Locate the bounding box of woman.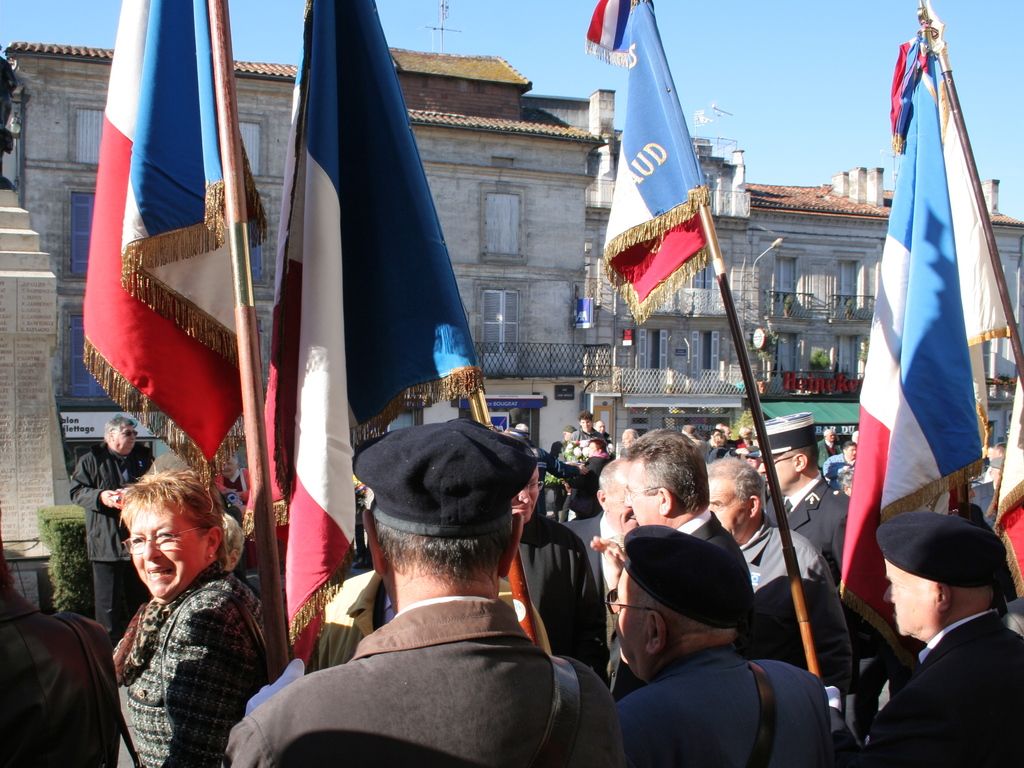
Bounding box: [109, 461, 260, 767].
